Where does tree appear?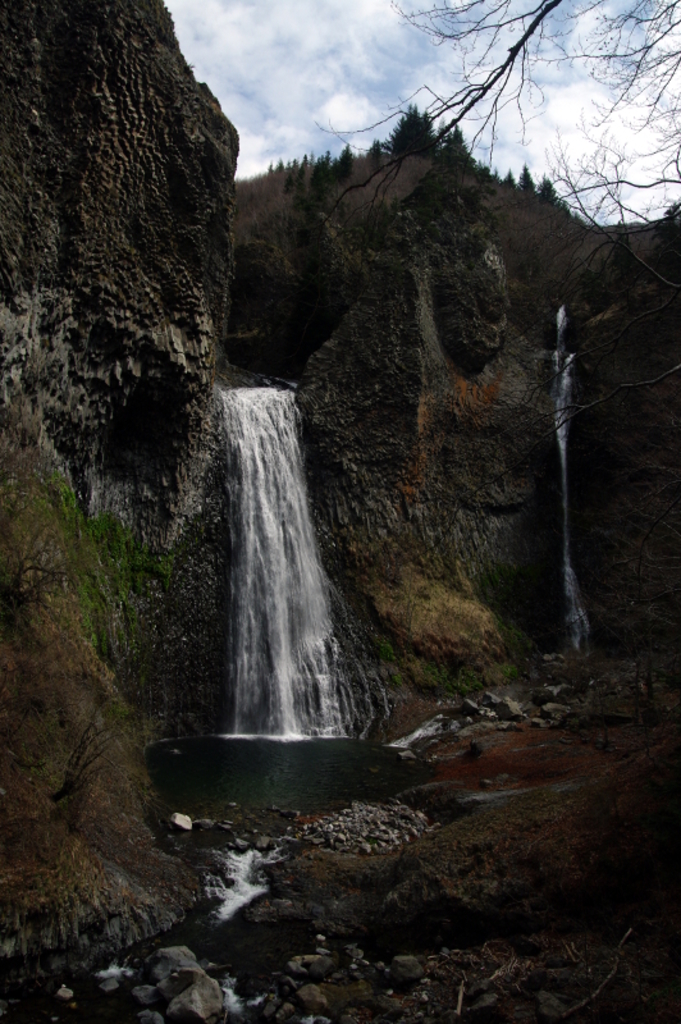
Appears at 0:410:154:920.
